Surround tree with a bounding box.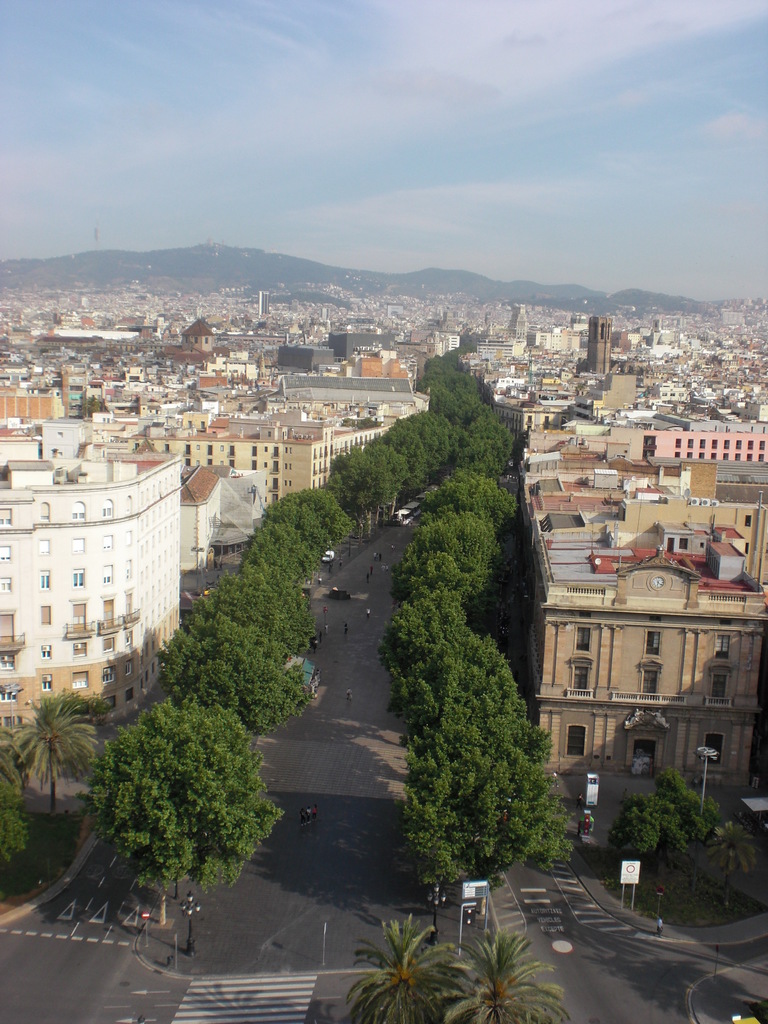
bbox(203, 559, 320, 659).
